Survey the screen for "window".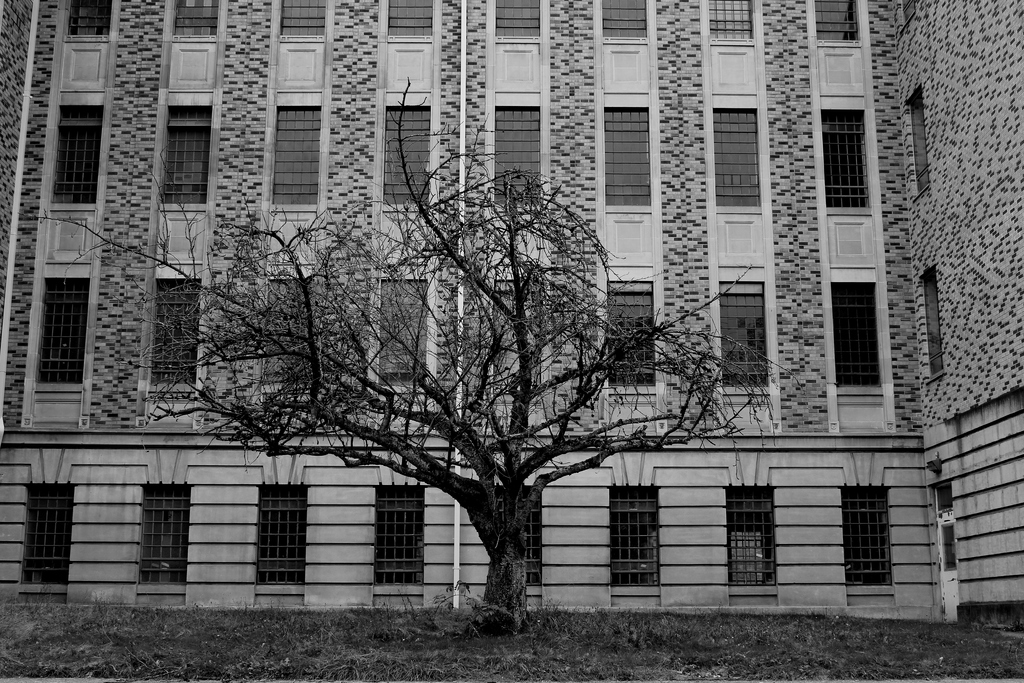
Survey found: 604, 3, 652, 43.
